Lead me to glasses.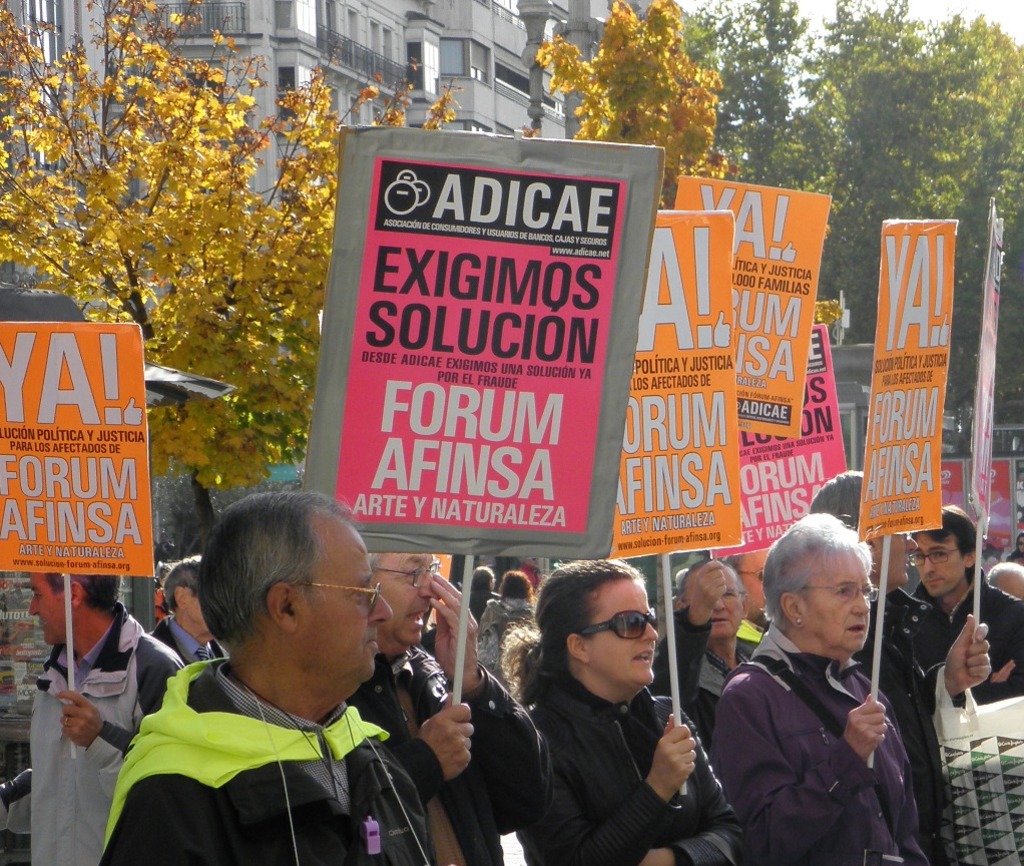
Lead to l=794, t=575, r=875, b=607.
